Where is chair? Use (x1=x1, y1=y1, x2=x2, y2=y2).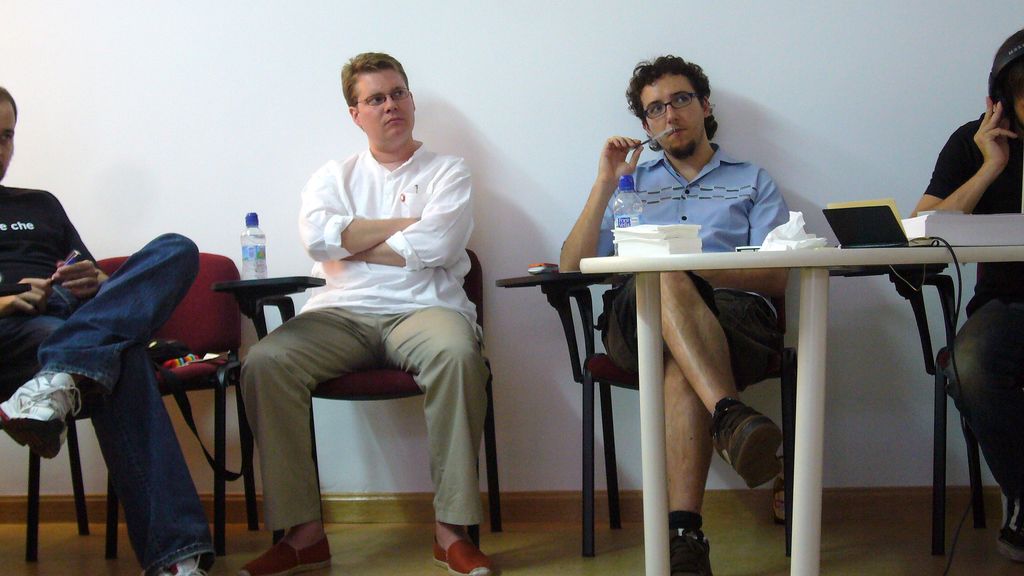
(x1=829, y1=260, x2=1023, y2=561).
